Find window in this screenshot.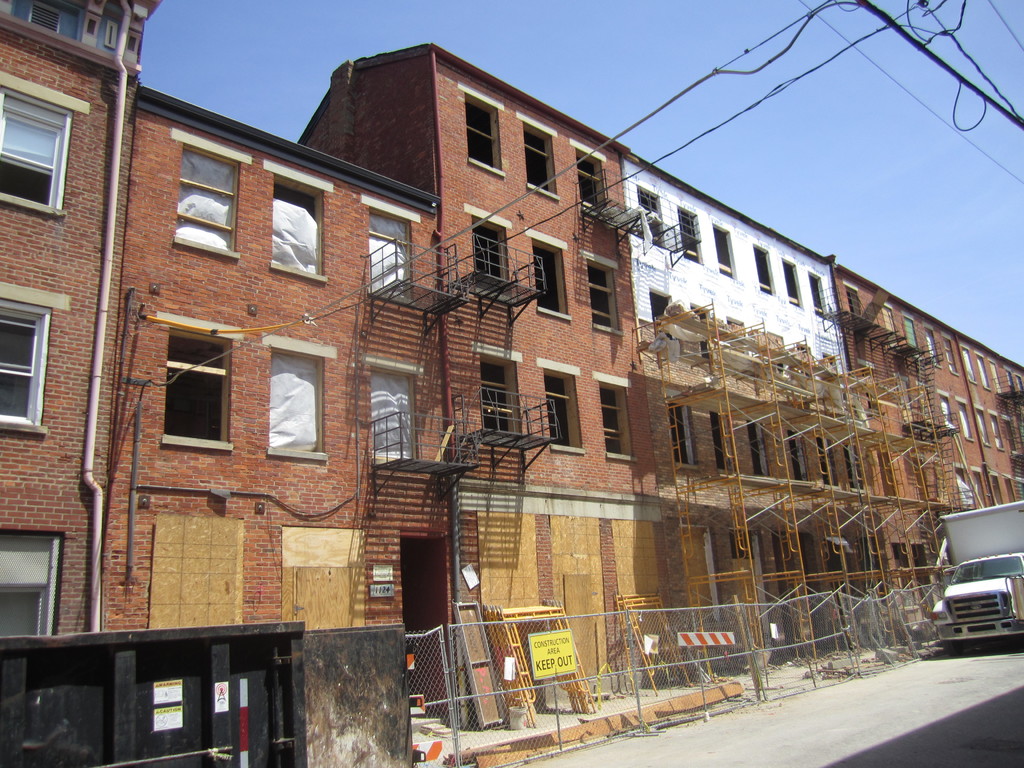
The bounding box for window is (left=669, top=406, right=694, bottom=465).
